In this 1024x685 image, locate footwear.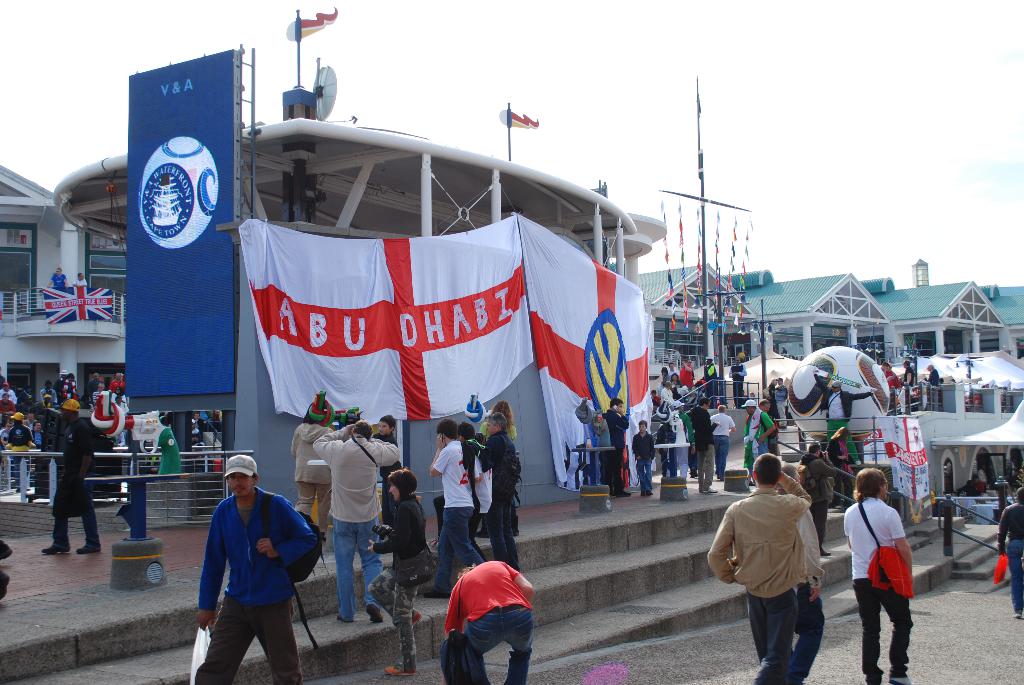
Bounding box: l=615, t=490, r=631, b=496.
